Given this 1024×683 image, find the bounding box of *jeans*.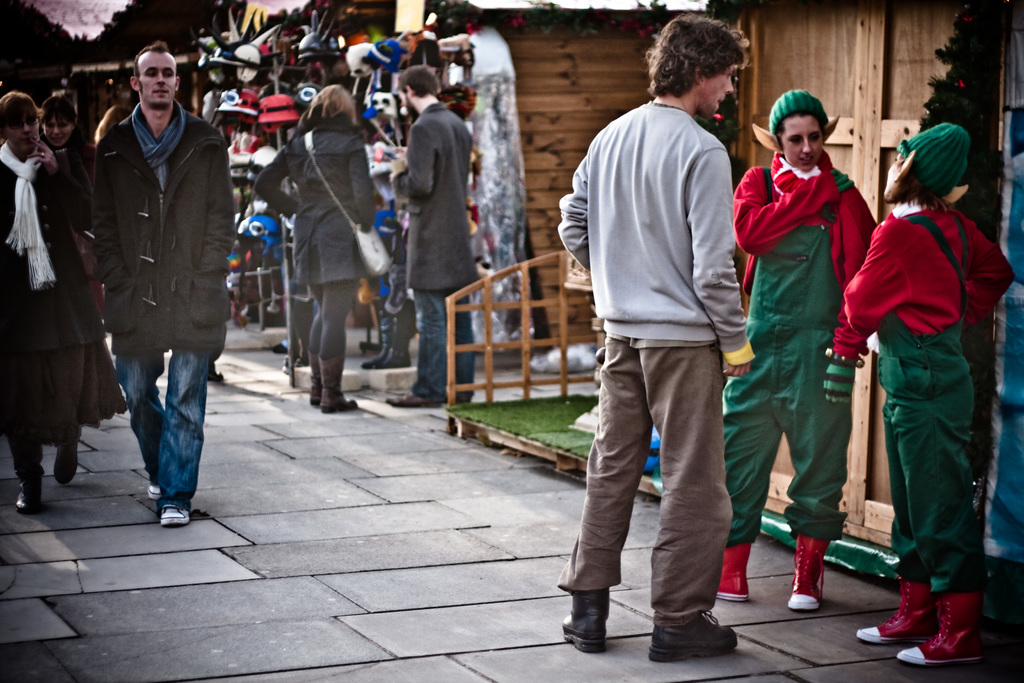
109, 321, 204, 523.
